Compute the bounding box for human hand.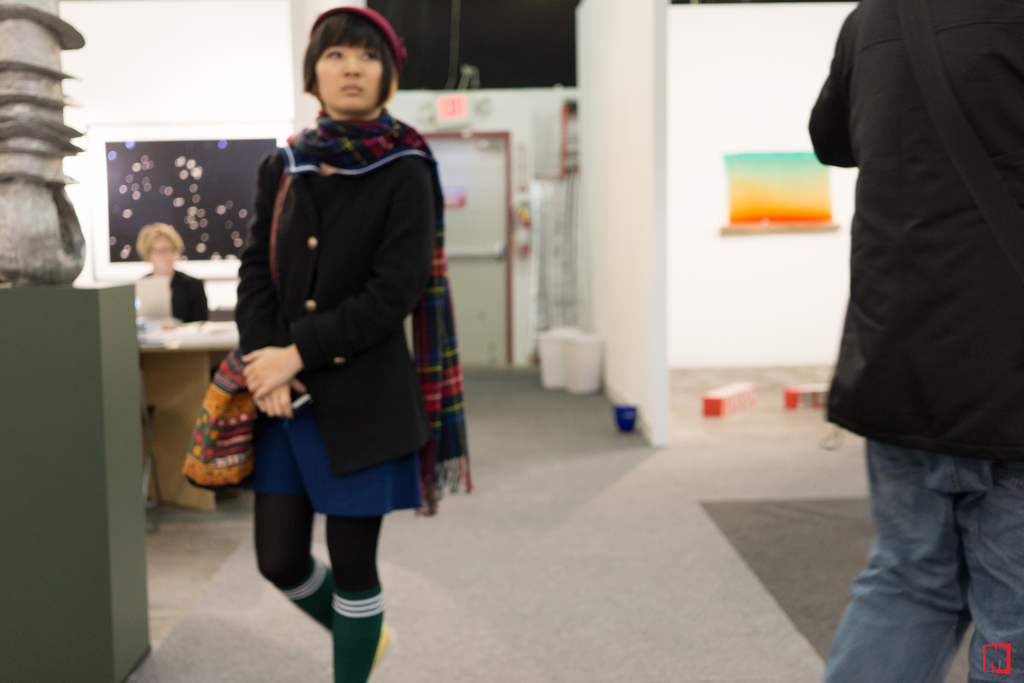
x1=224, y1=335, x2=296, y2=421.
